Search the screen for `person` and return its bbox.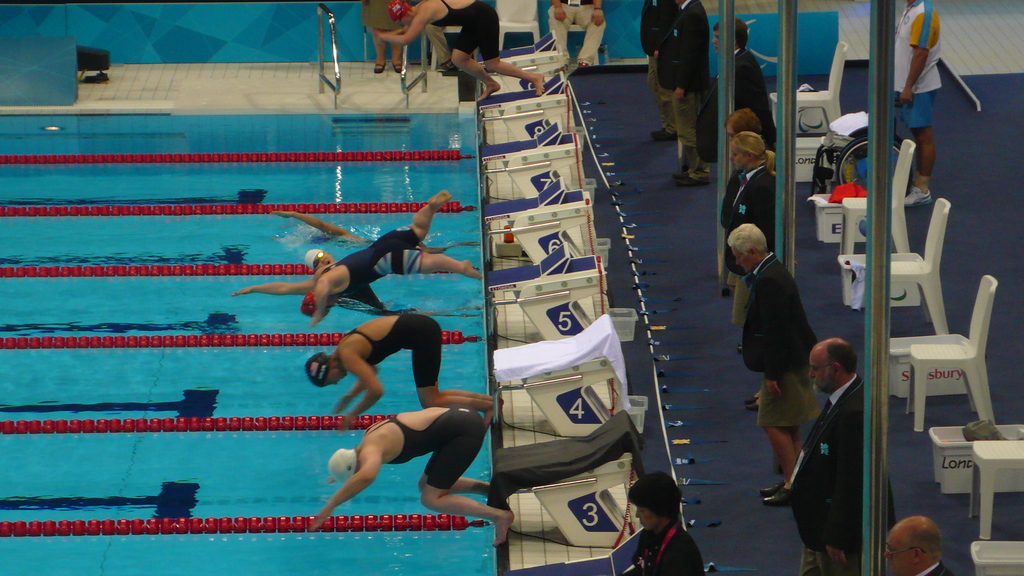
Found: (742, 386, 765, 413).
